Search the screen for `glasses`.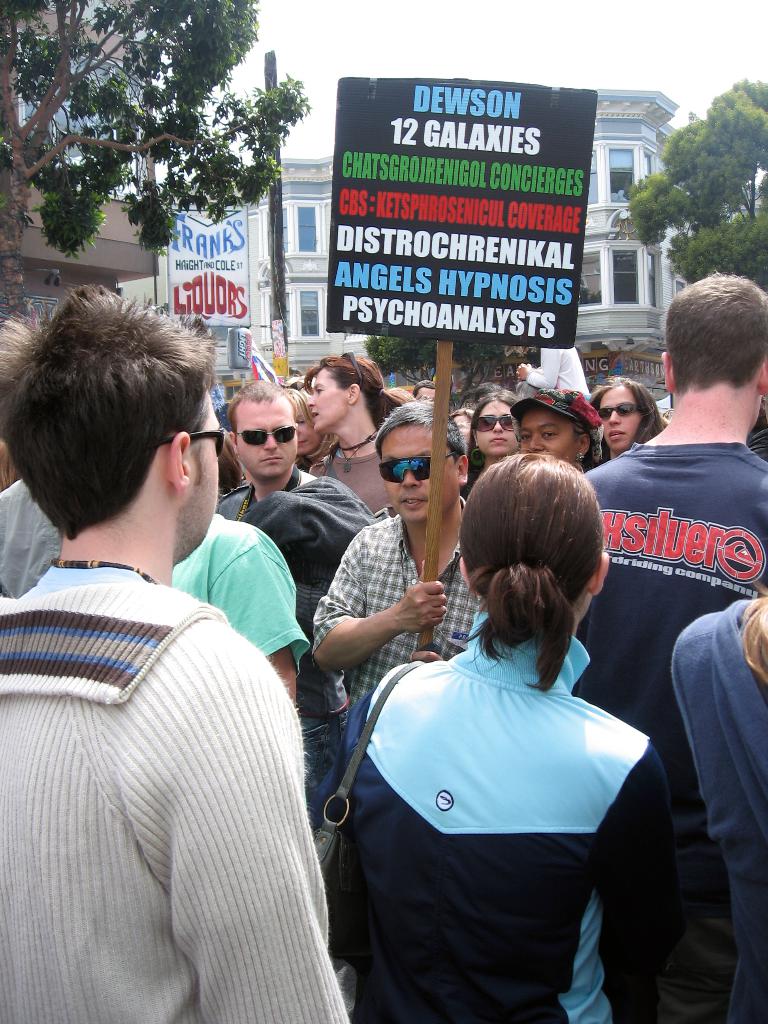
Found at region(470, 415, 513, 433).
